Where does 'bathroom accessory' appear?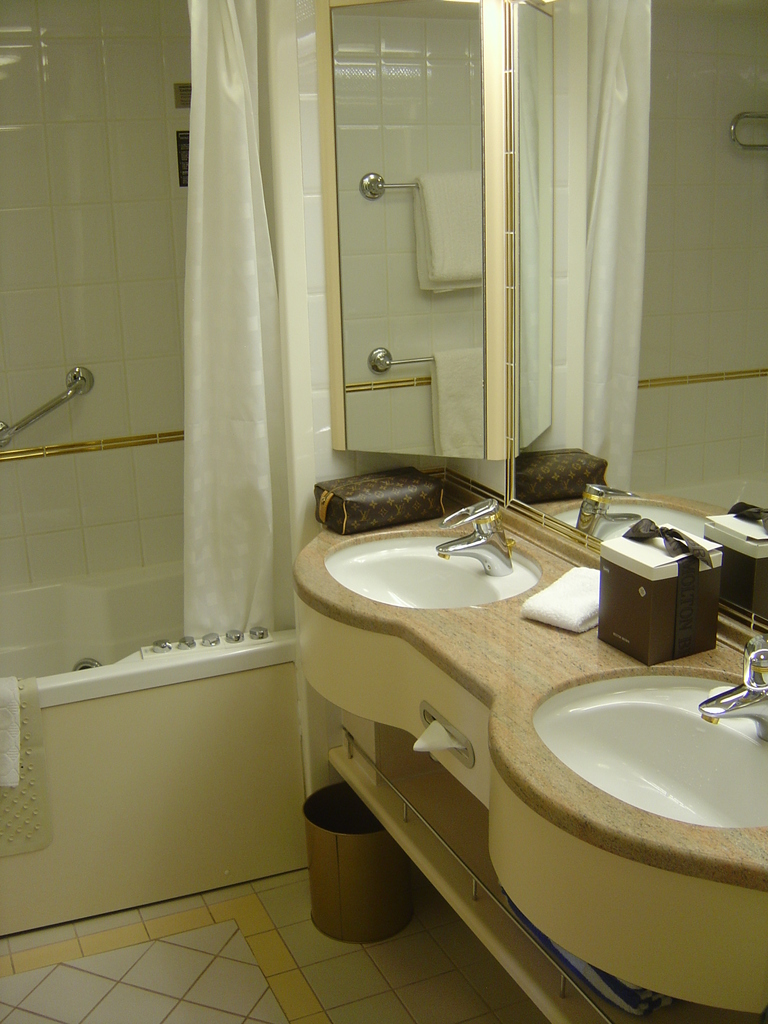
Appears at <bbox>291, 495, 574, 732</bbox>.
